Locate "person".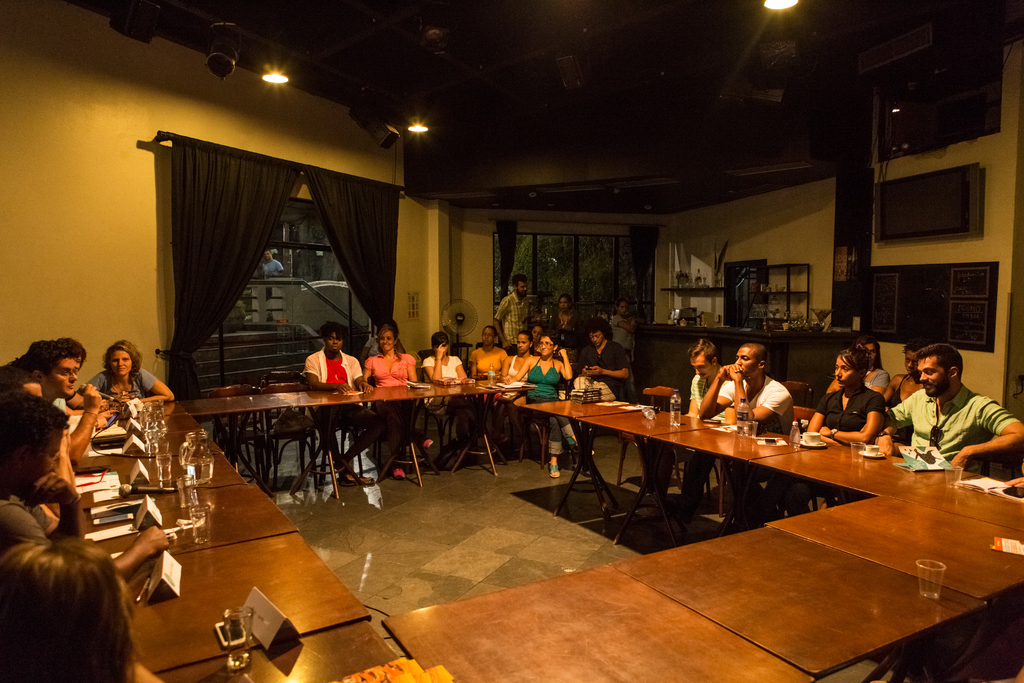
Bounding box: [x1=577, y1=315, x2=633, y2=473].
